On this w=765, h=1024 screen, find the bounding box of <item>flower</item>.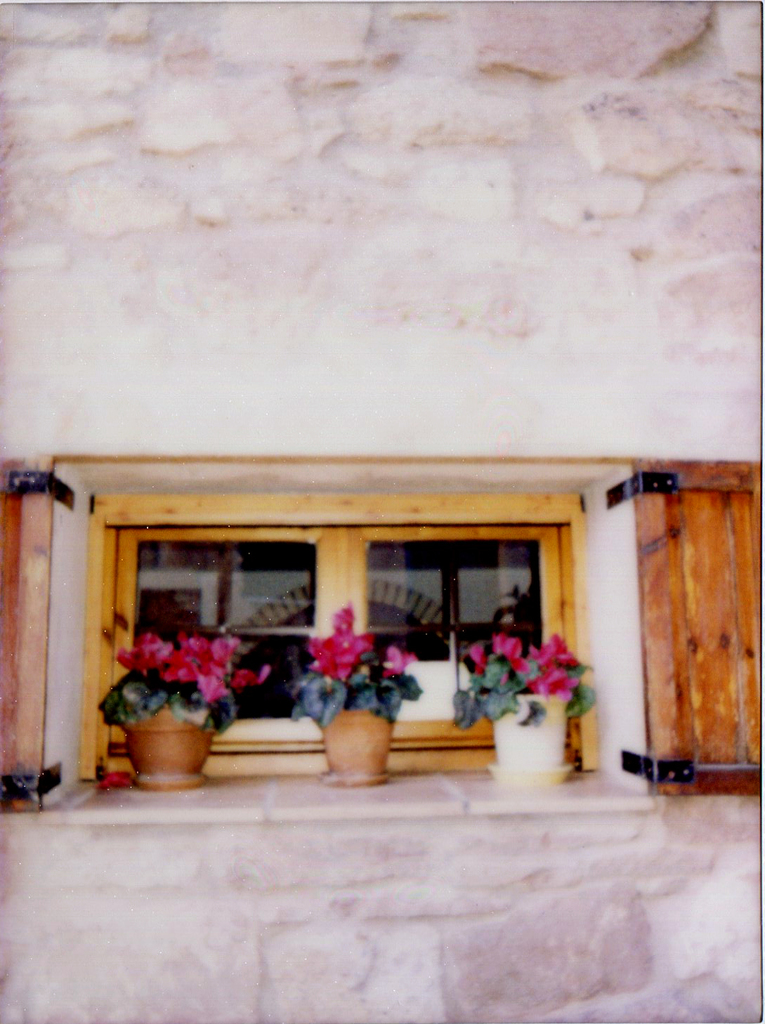
Bounding box: <box>492,633,523,671</box>.
